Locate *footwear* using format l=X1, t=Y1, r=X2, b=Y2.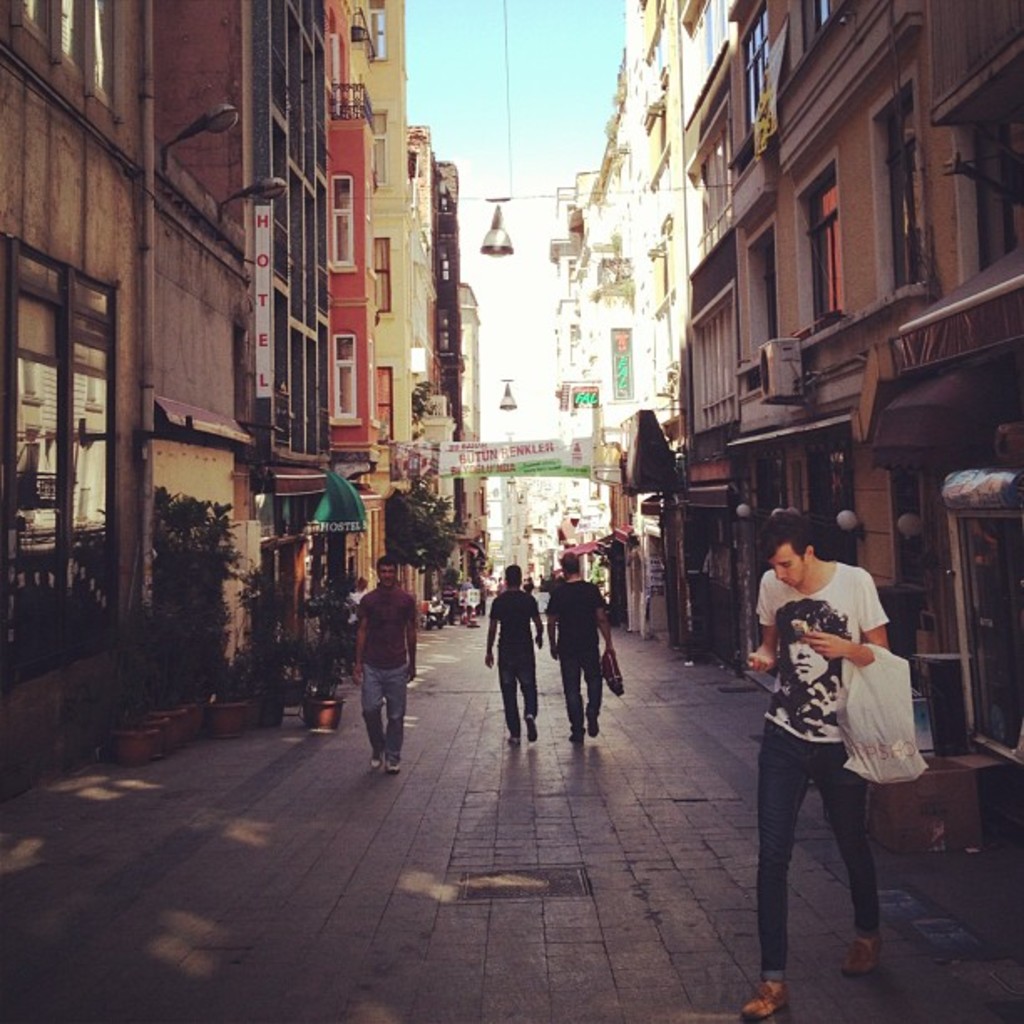
l=571, t=730, r=584, b=743.
